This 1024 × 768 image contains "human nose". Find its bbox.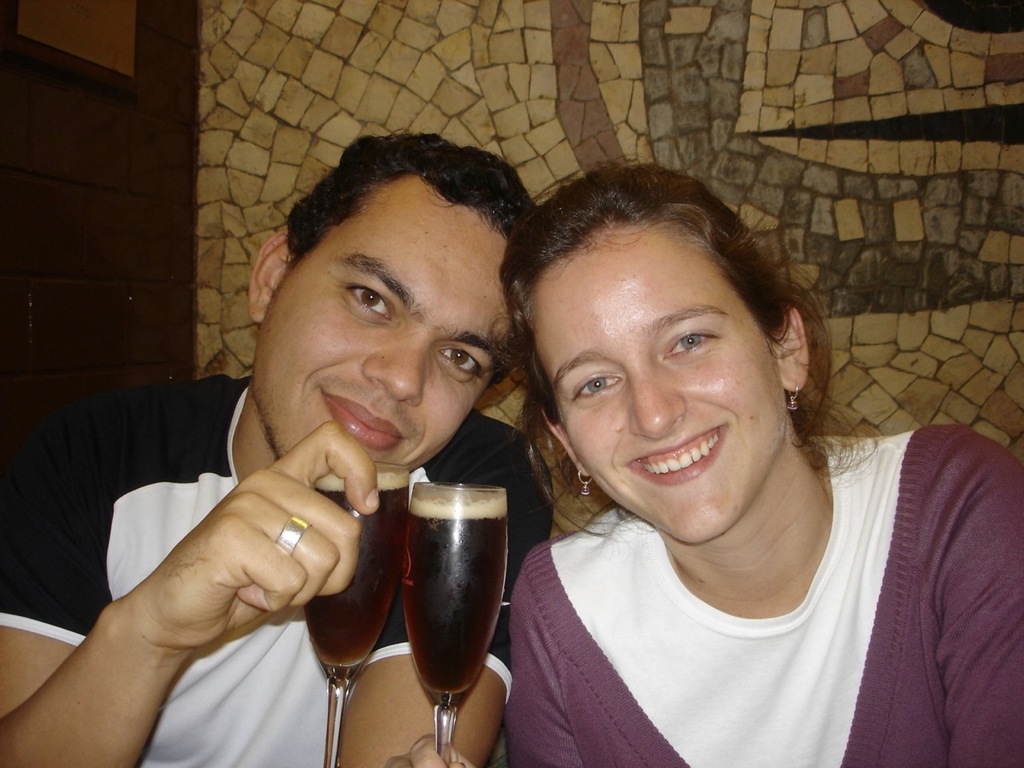
[x1=624, y1=368, x2=686, y2=438].
